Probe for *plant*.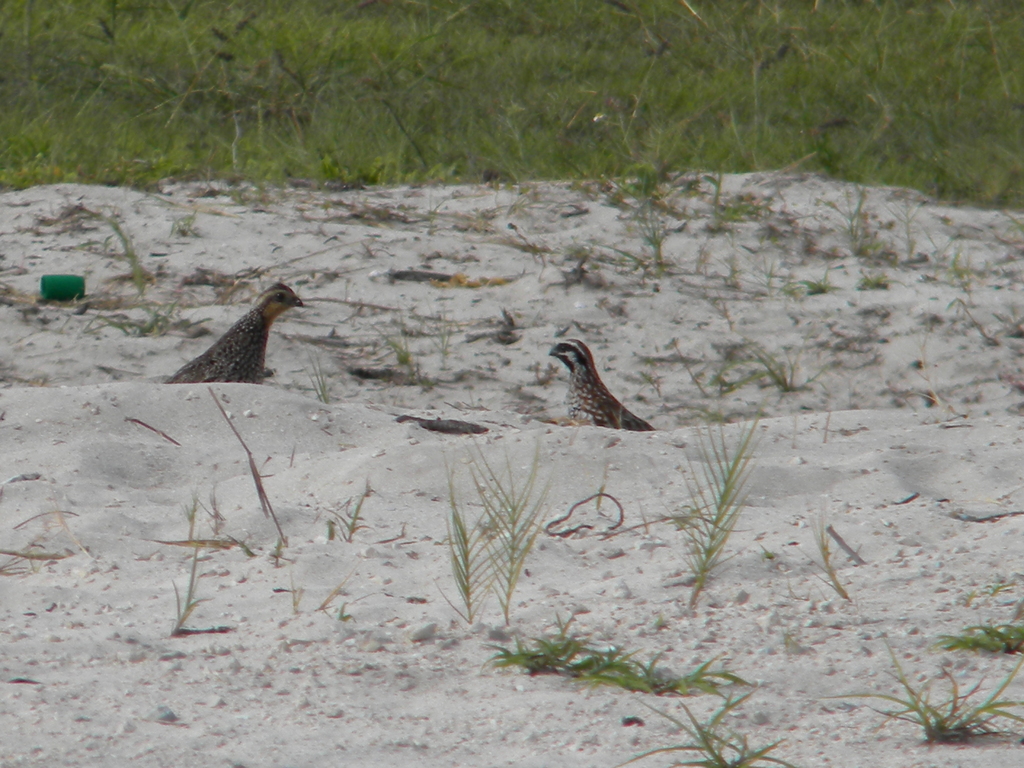
Probe result: [left=433, top=439, right=552, bottom=625].
